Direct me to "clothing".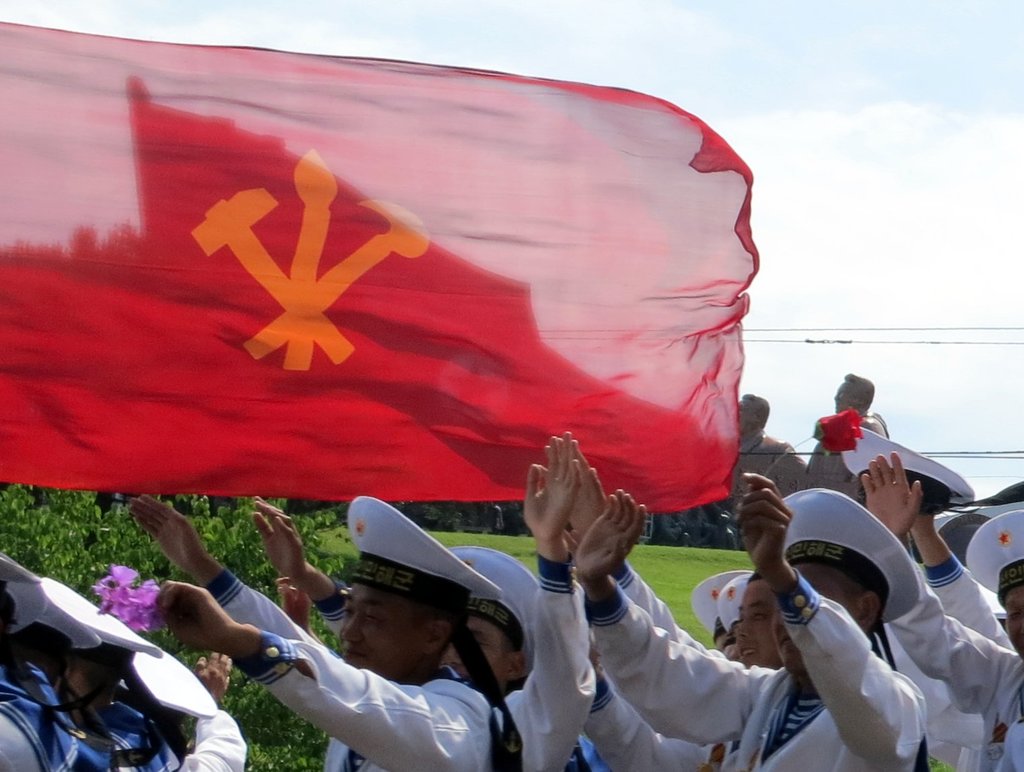
Direction: (892,539,1023,771).
